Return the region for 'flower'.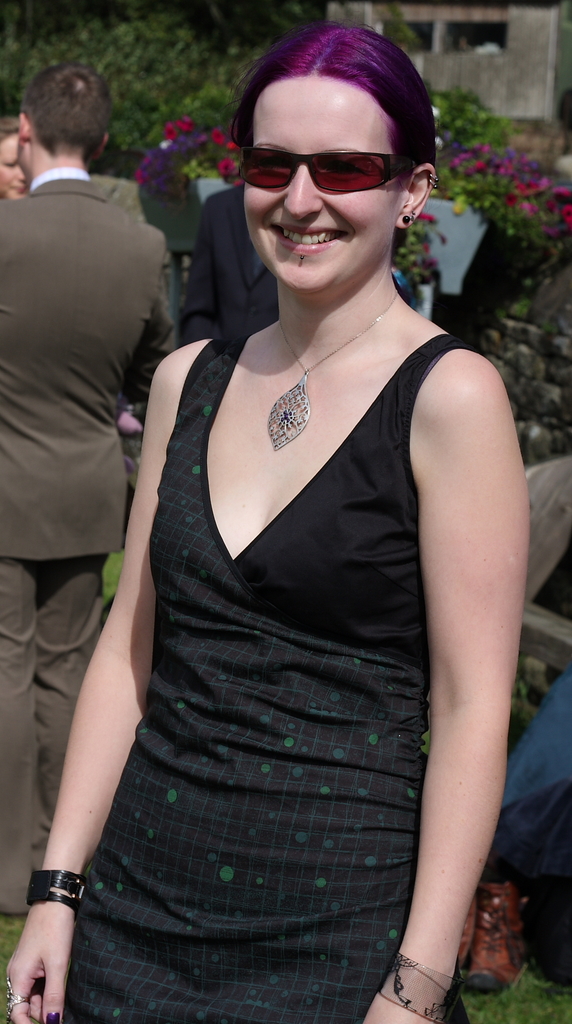
bbox=(159, 121, 181, 139).
